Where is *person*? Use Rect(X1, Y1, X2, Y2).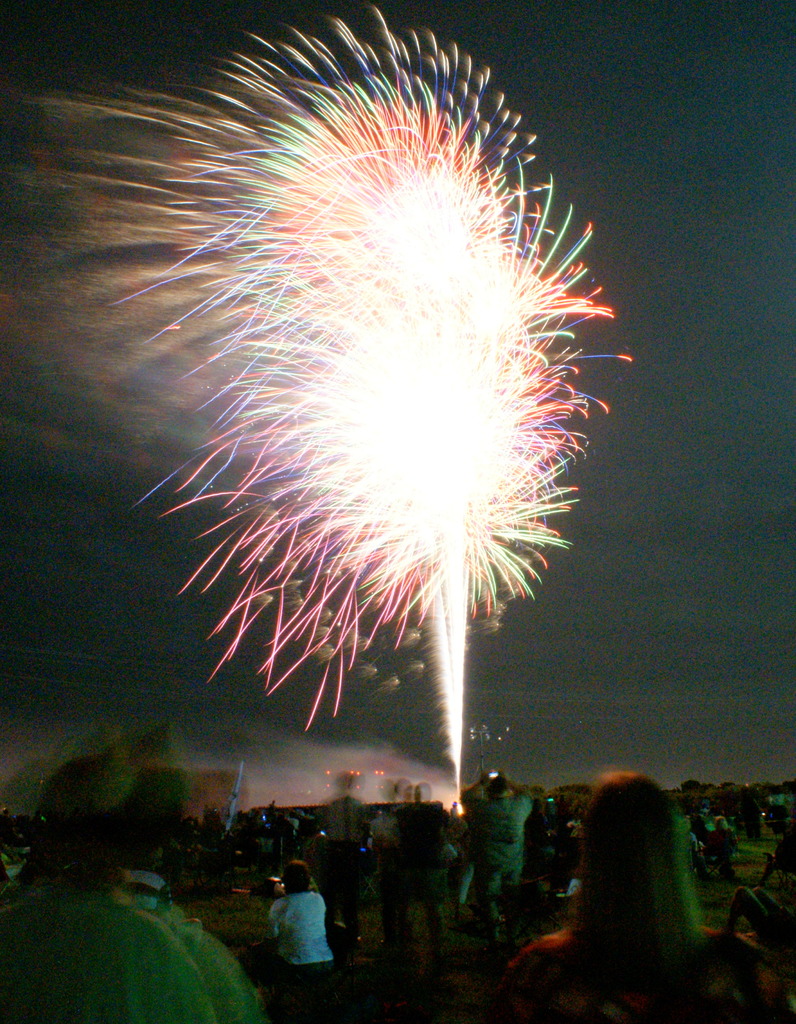
Rect(468, 767, 530, 980).
